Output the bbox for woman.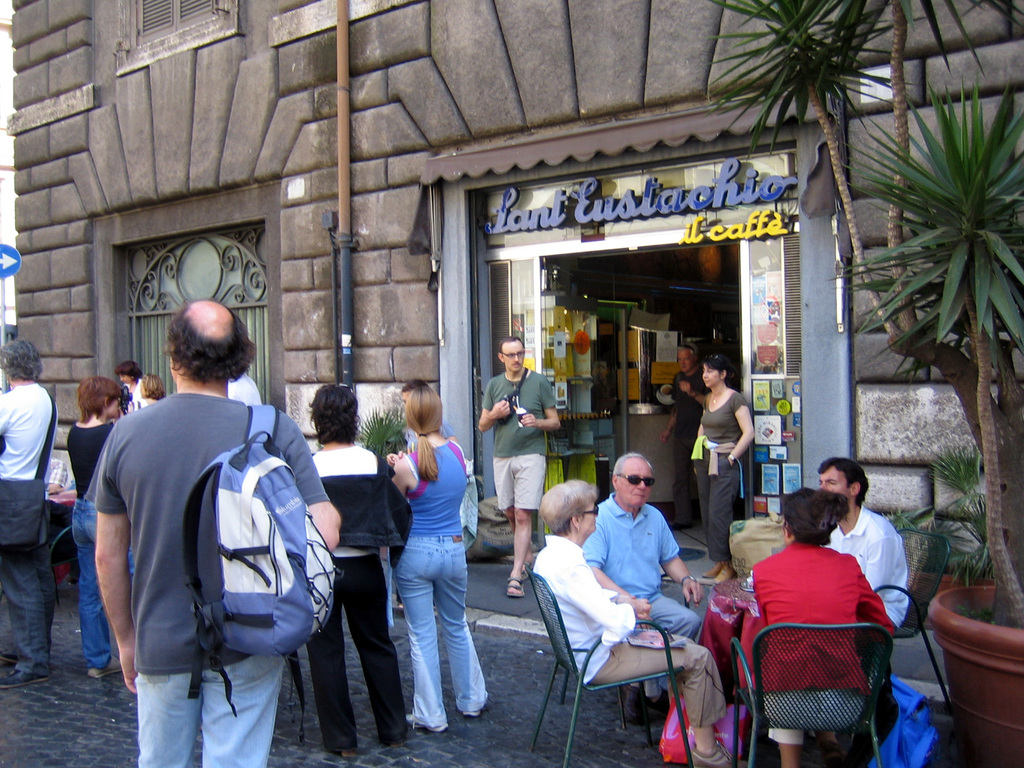
box=[746, 486, 897, 767].
